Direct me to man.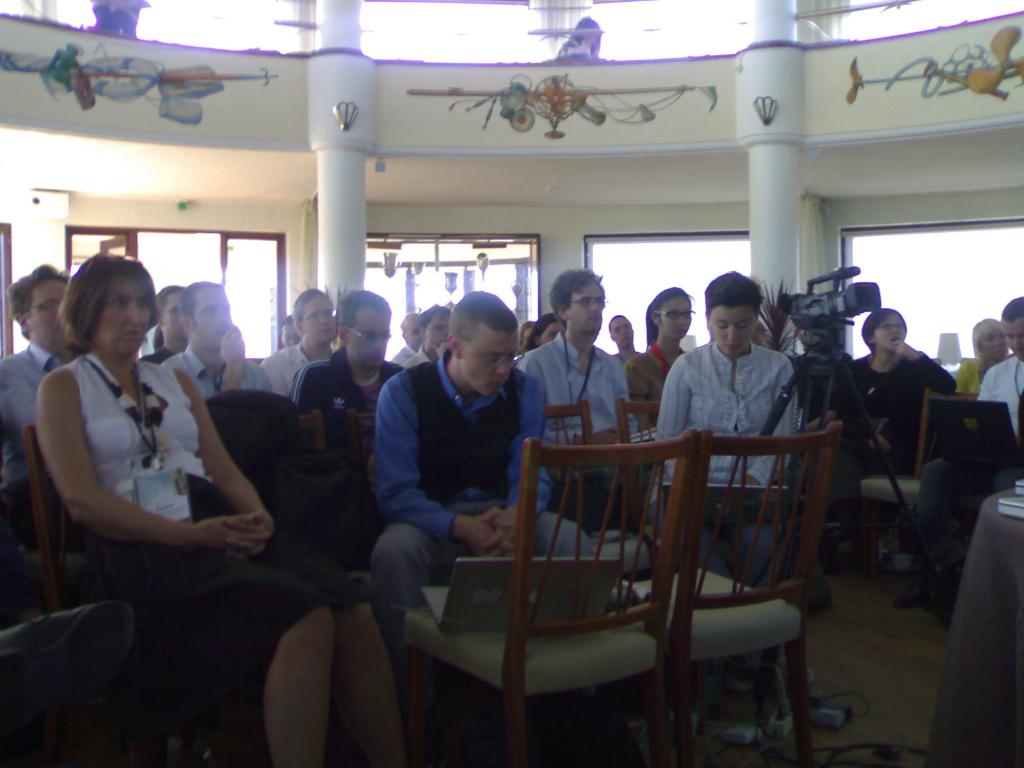
Direction: 156/284/280/396.
